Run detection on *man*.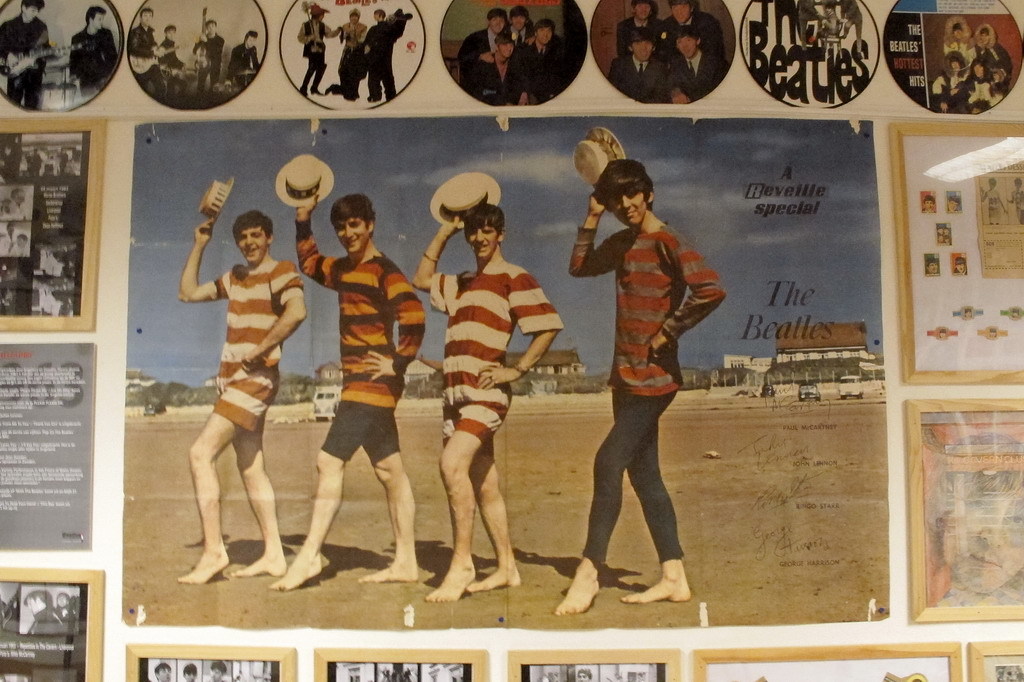
Result: [left=517, top=21, right=582, bottom=97].
